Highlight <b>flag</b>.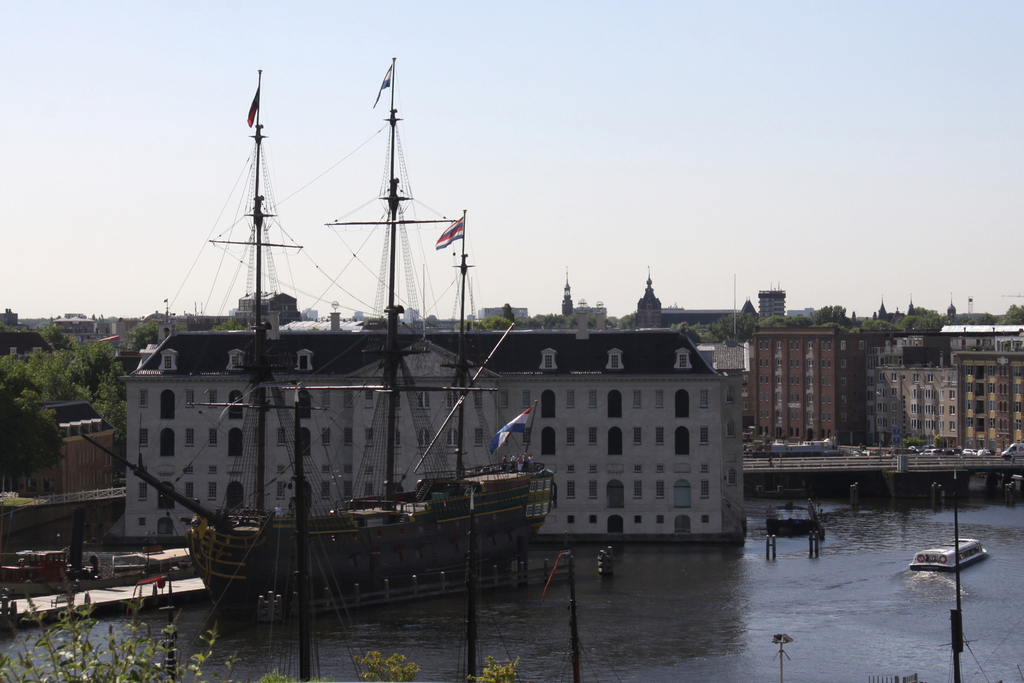
Highlighted region: {"x1": 368, "y1": 65, "x2": 394, "y2": 106}.
